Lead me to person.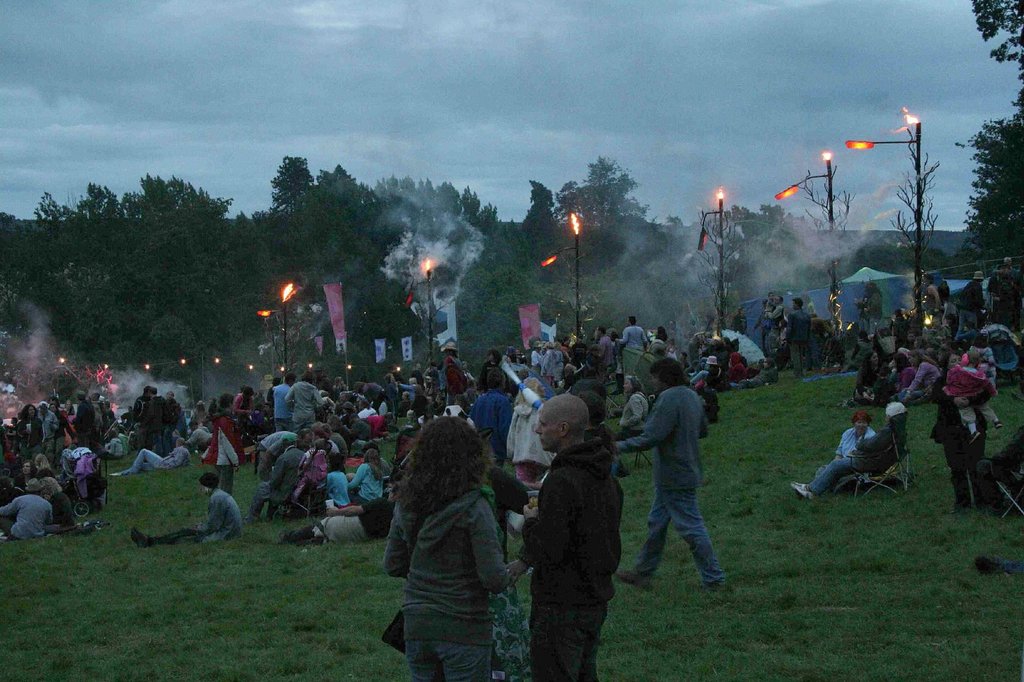
Lead to x1=246, y1=429, x2=307, y2=519.
